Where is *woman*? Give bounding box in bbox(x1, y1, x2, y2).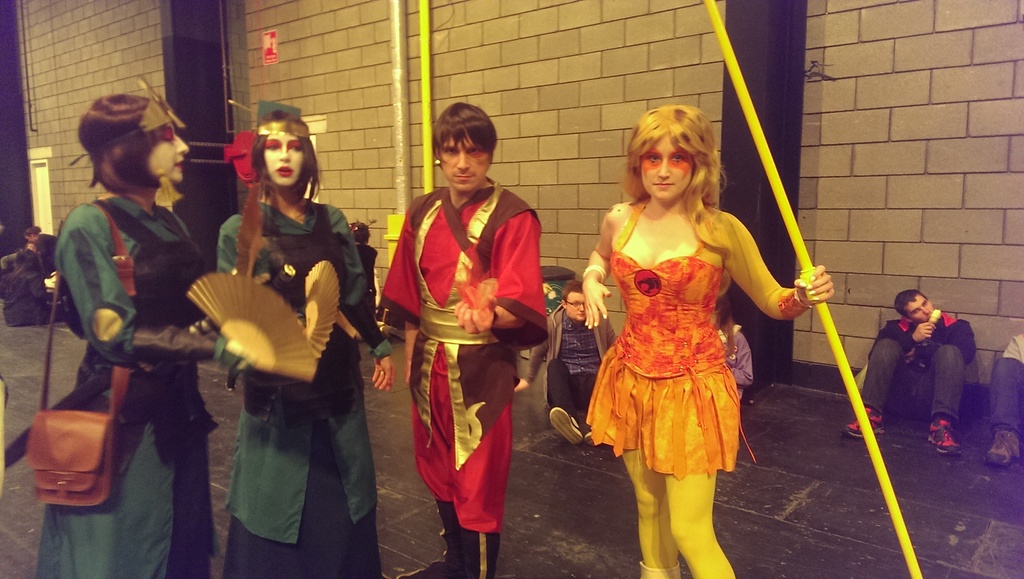
bbox(573, 101, 803, 527).
